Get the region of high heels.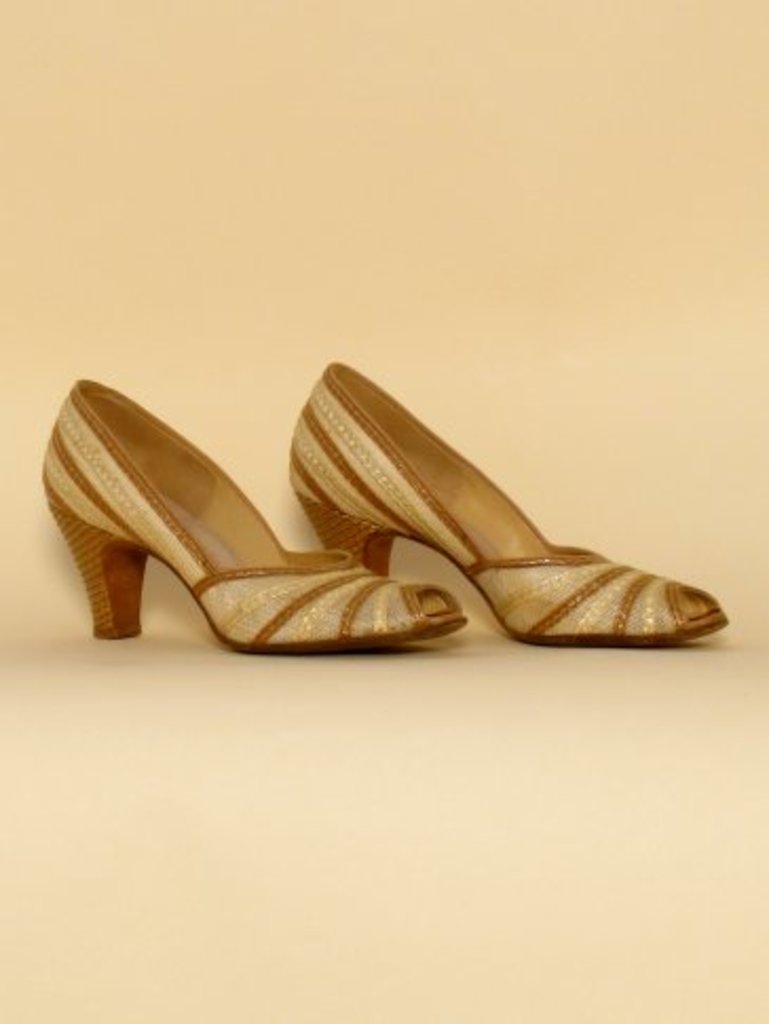
bbox(38, 378, 467, 655).
